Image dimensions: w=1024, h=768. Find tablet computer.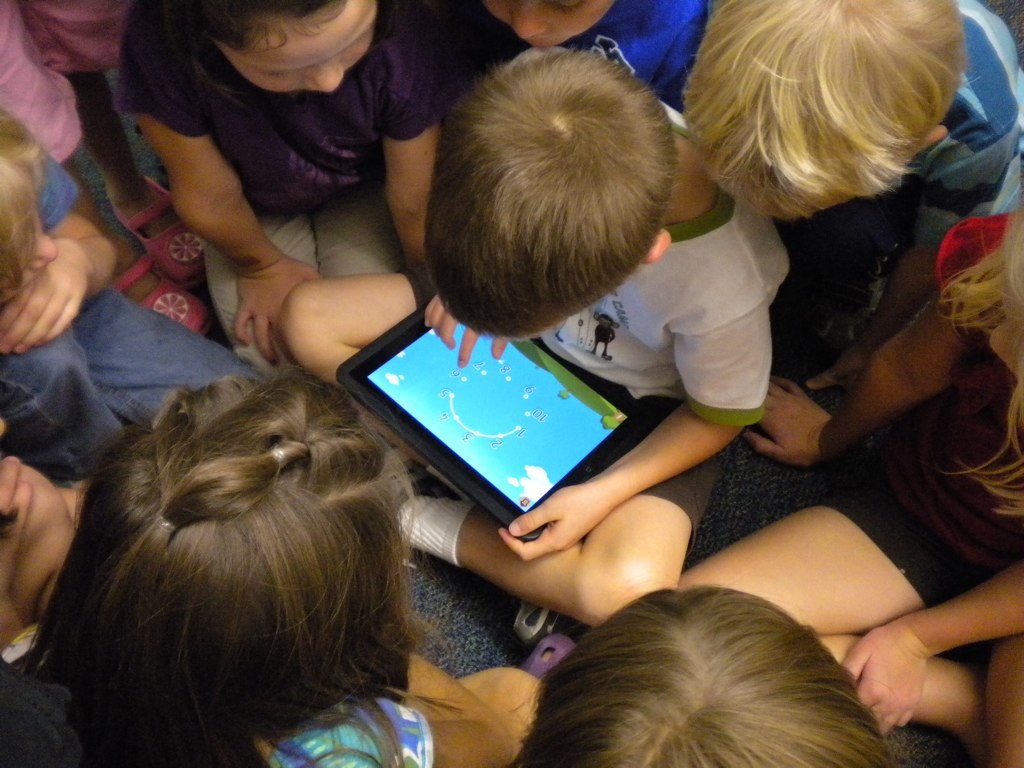
(335,306,647,544).
